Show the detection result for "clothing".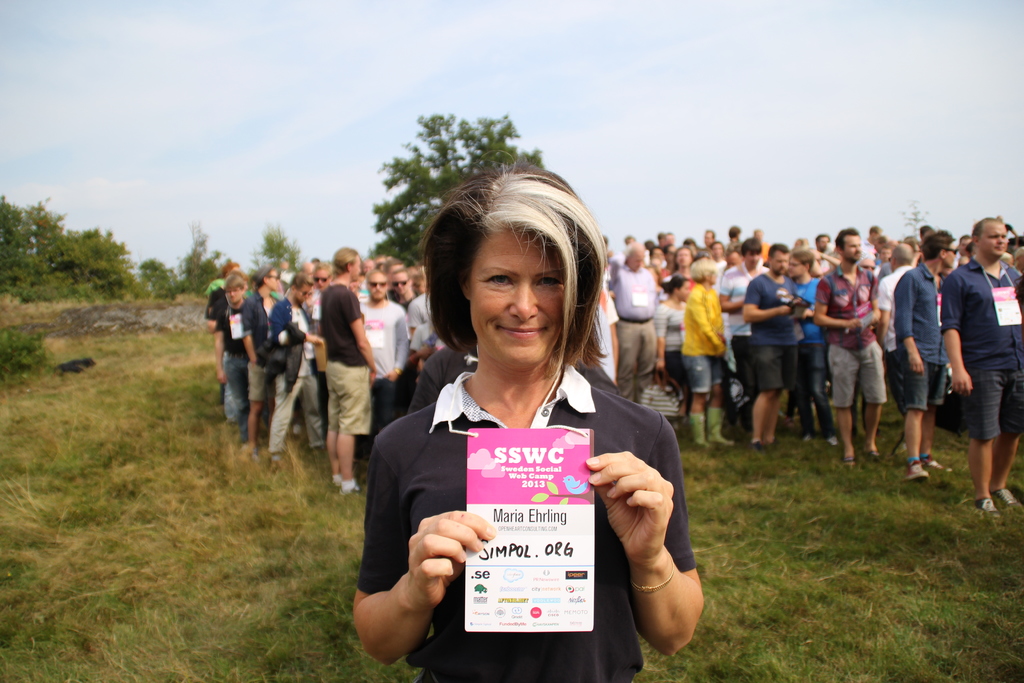
Rect(707, 257, 722, 290).
